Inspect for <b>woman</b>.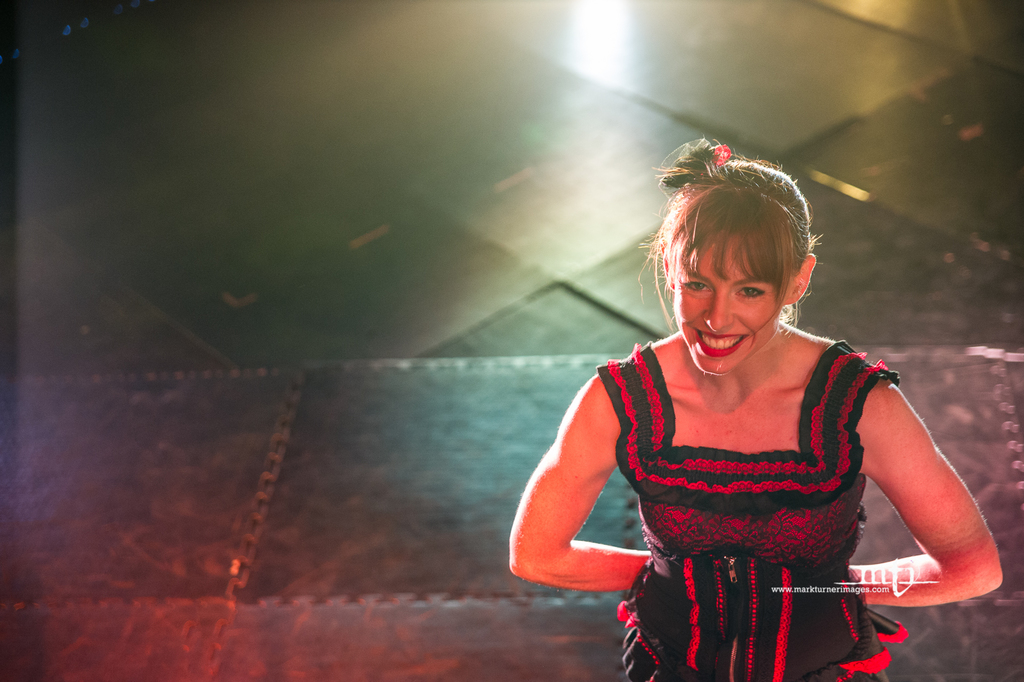
Inspection: [x1=484, y1=138, x2=964, y2=657].
